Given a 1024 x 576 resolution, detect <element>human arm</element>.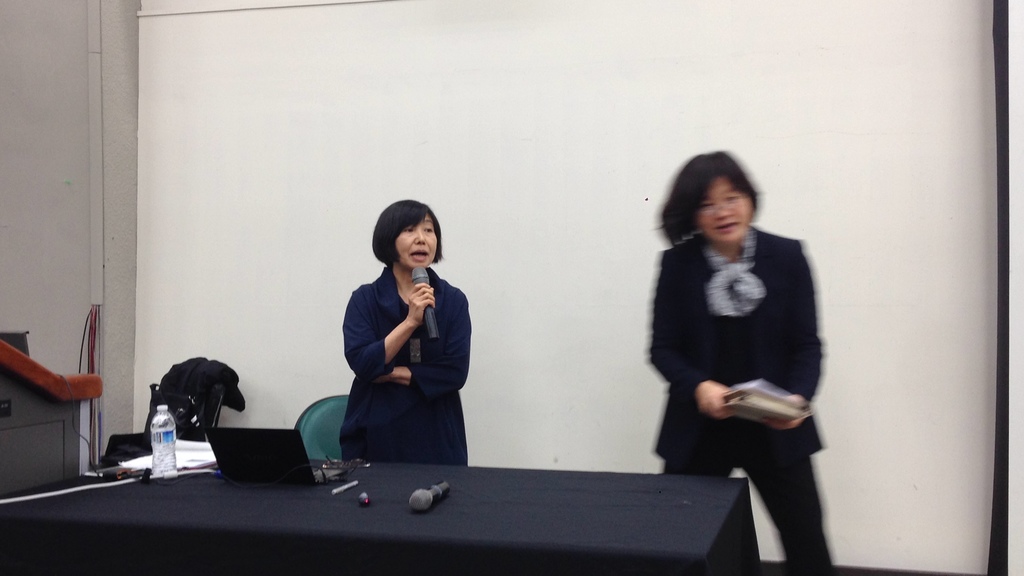
(left=651, top=249, right=751, bottom=427).
